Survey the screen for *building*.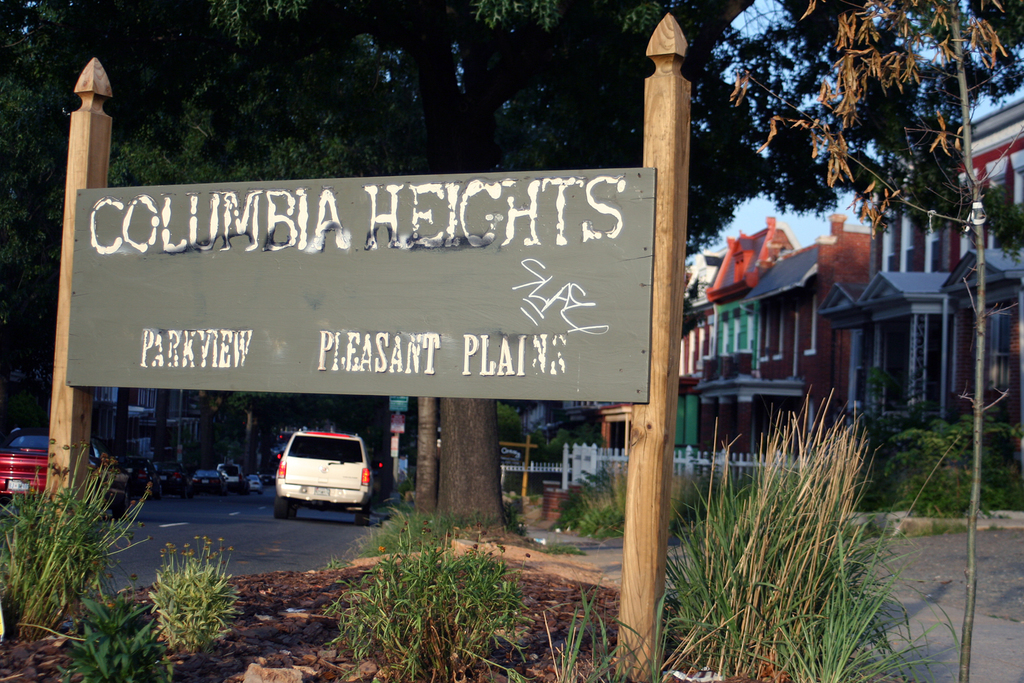
Survey found: {"left": 814, "top": 99, "right": 1023, "bottom": 446}.
